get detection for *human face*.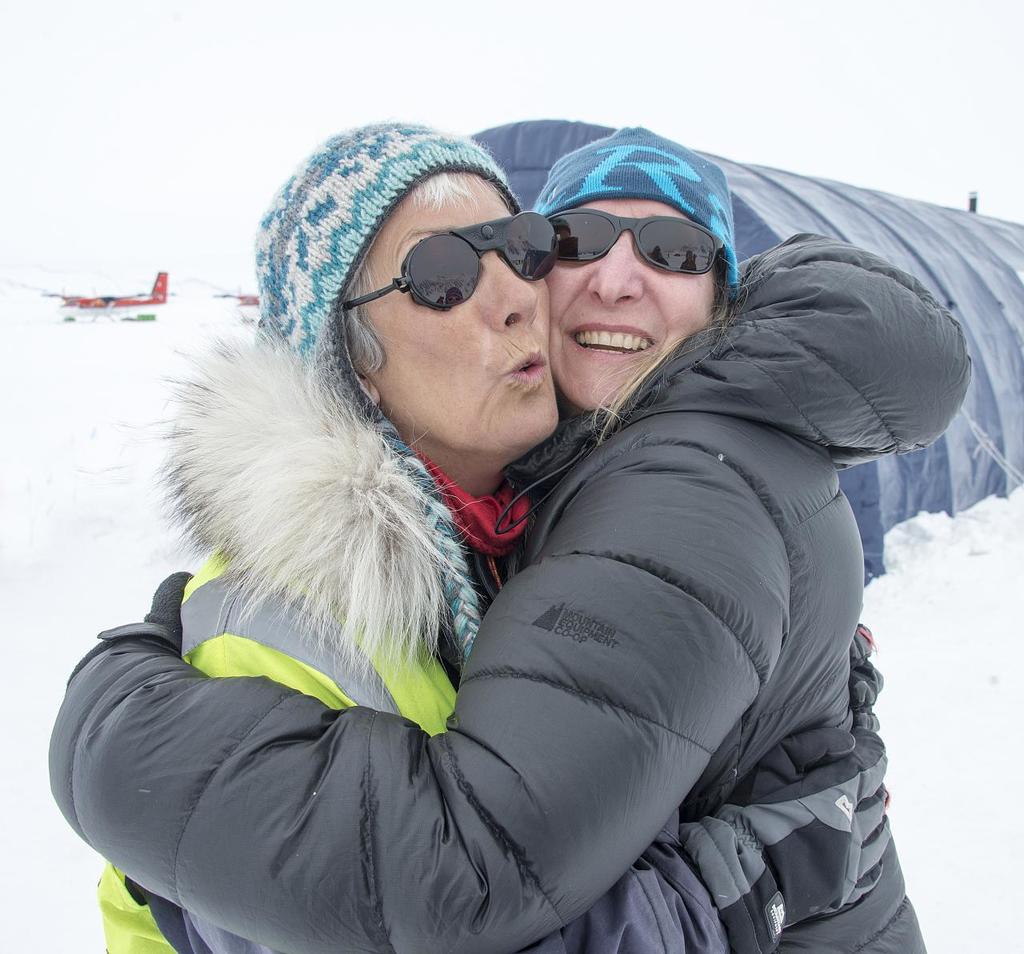
Detection: l=354, t=171, r=558, b=452.
